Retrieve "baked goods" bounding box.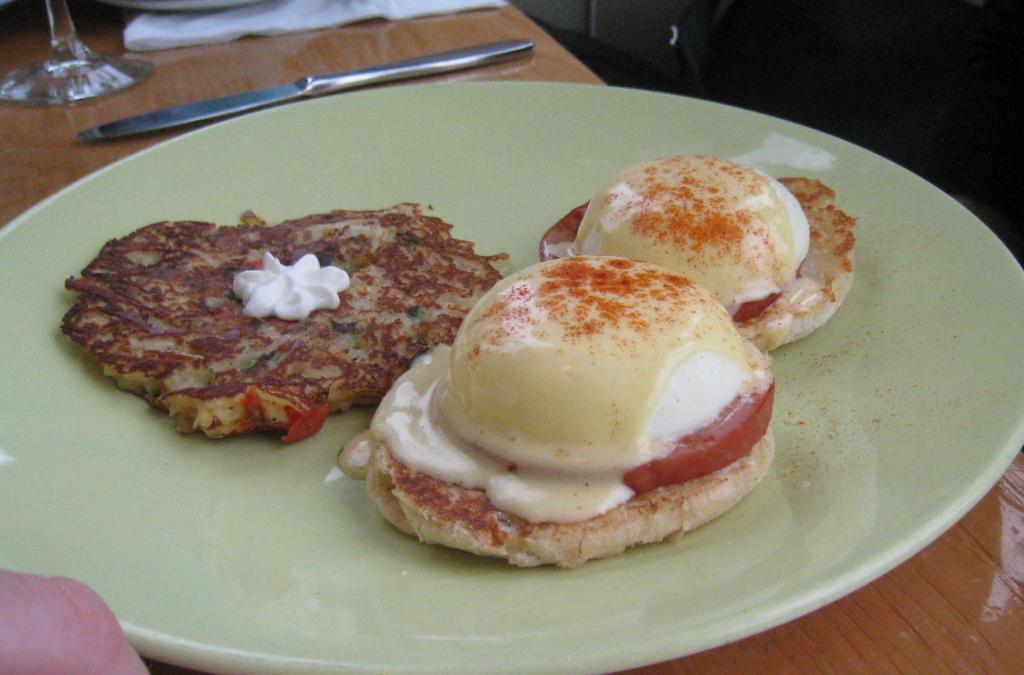
Bounding box: [left=532, top=148, right=858, bottom=354].
